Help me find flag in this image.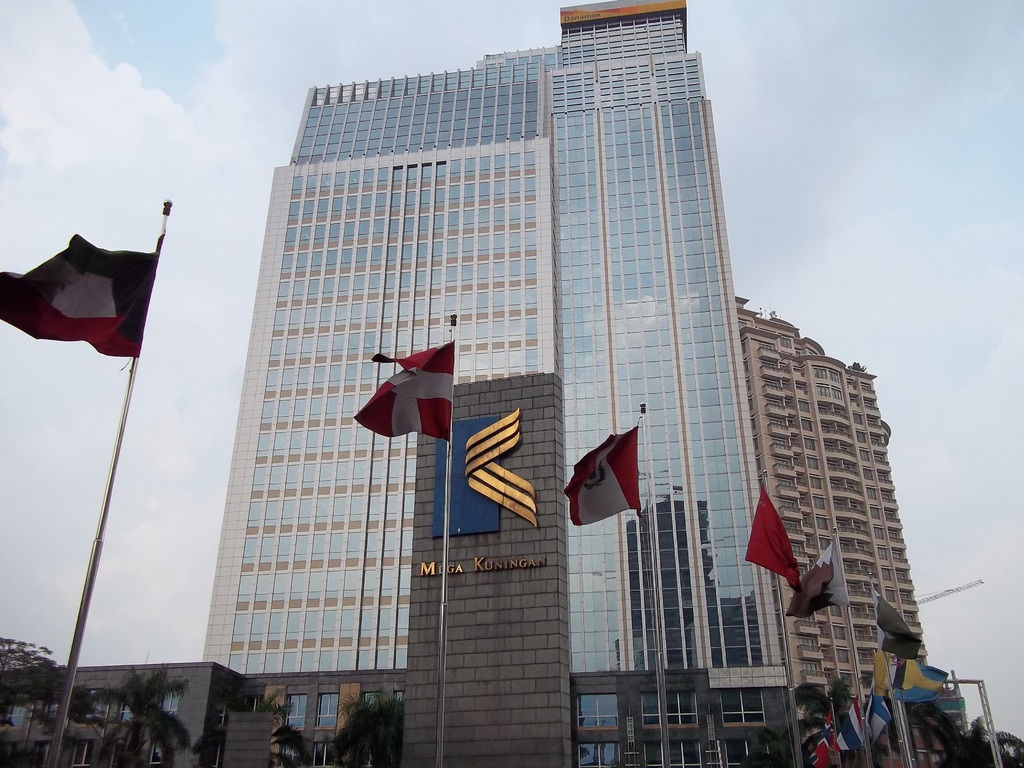
Found it: bbox=[0, 232, 159, 356].
